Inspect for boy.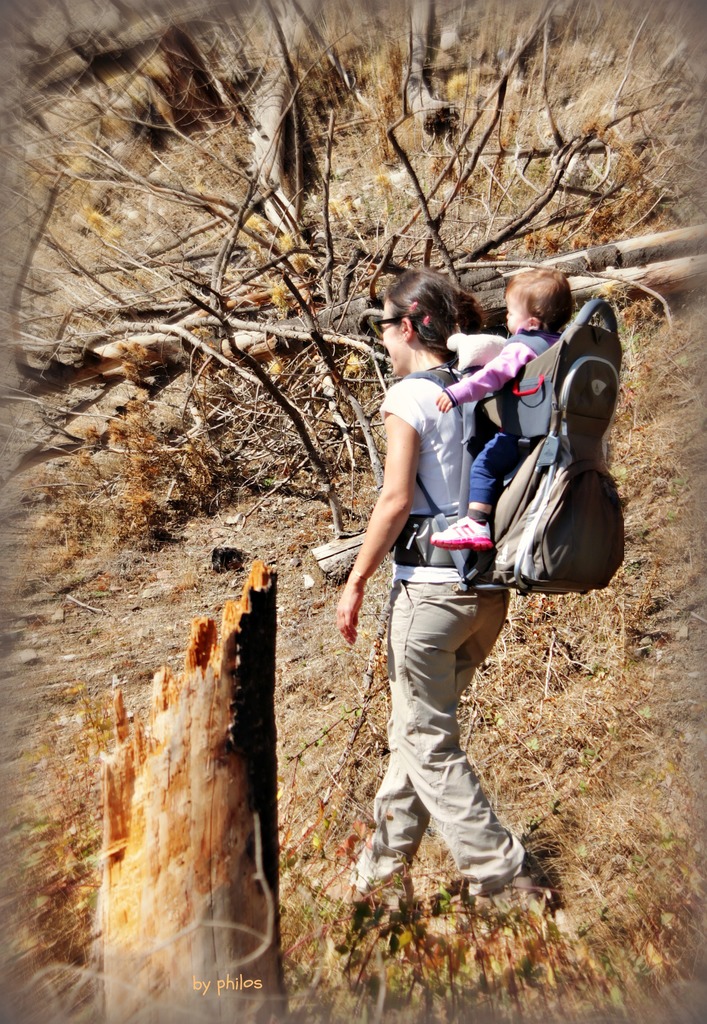
Inspection: 432/258/576/547.
